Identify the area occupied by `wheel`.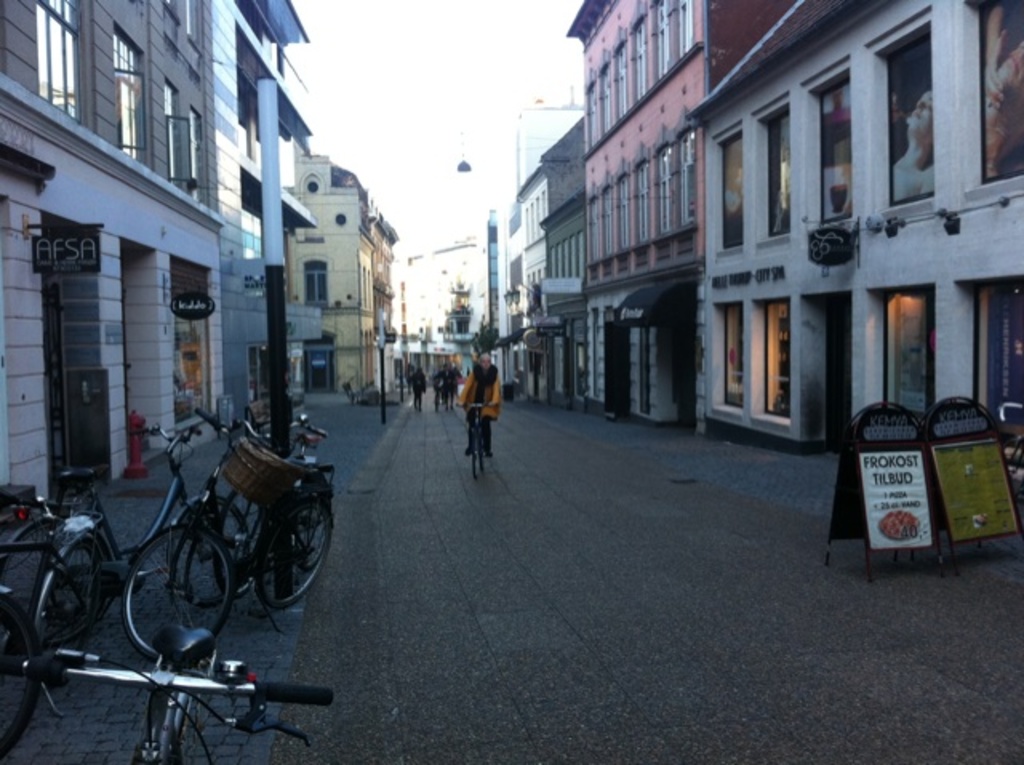
Area: locate(480, 426, 488, 464).
